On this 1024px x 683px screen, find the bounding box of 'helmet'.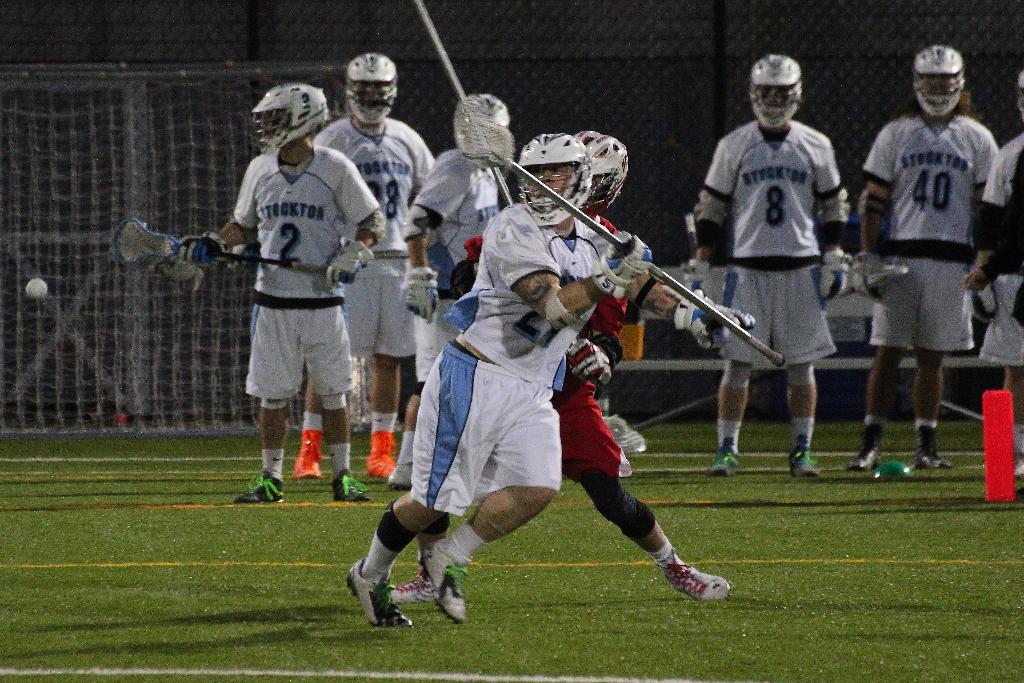
Bounding box: pyautogui.locateOnScreen(348, 51, 397, 127).
